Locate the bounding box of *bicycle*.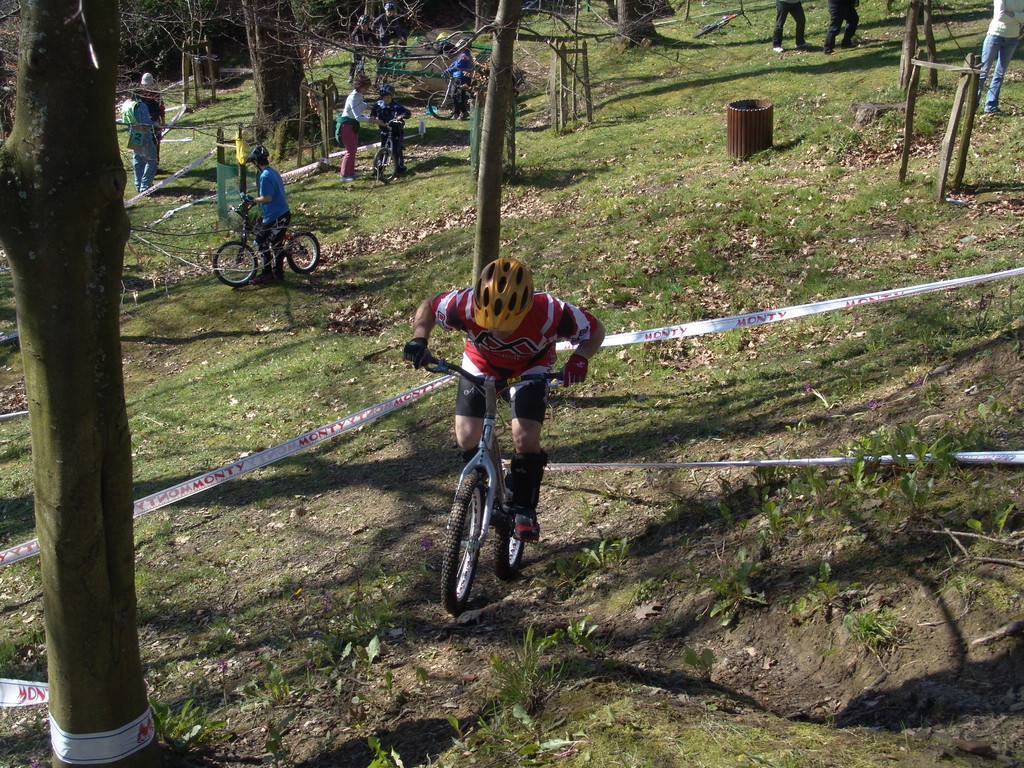
Bounding box: 379,120,396,188.
